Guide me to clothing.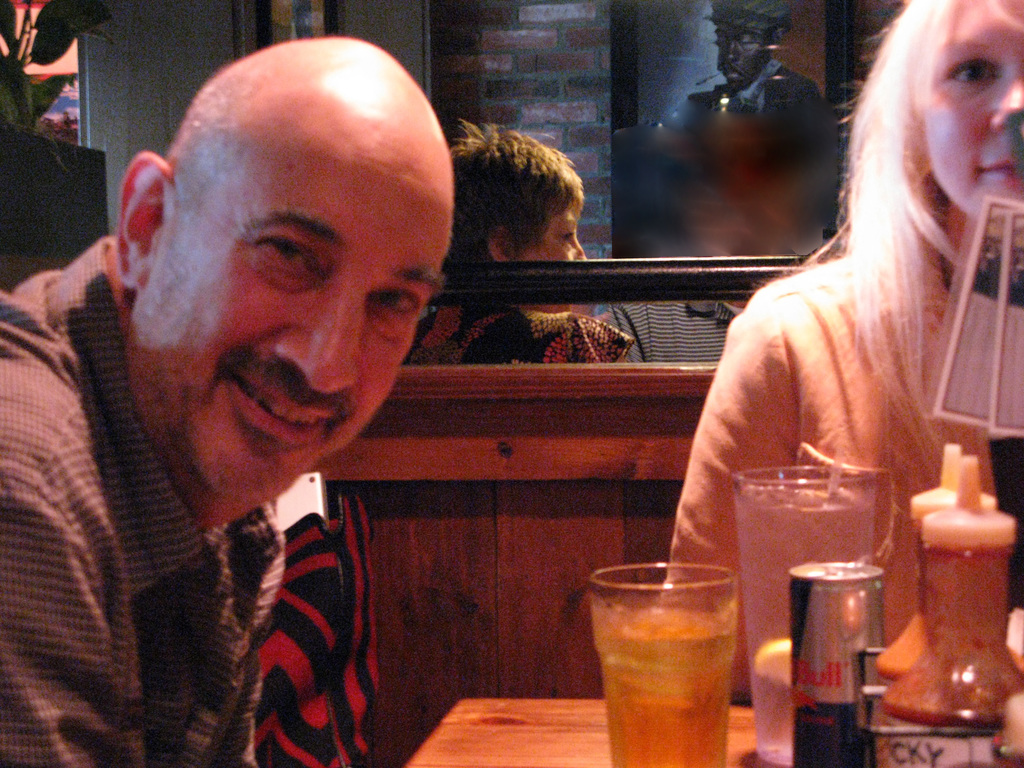
Guidance: <region>410, 307, 635, 359</region>.
